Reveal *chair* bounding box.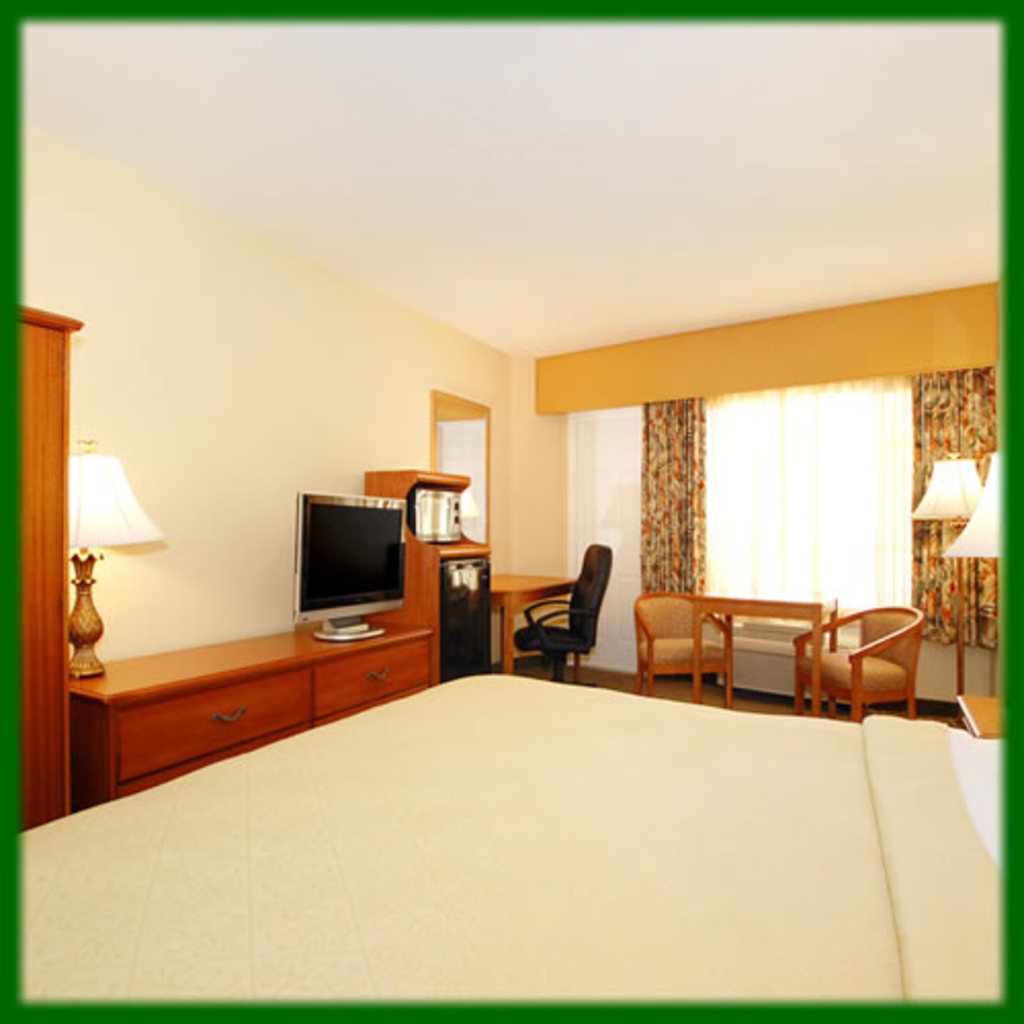
Revealed: (797,600,924,727).
